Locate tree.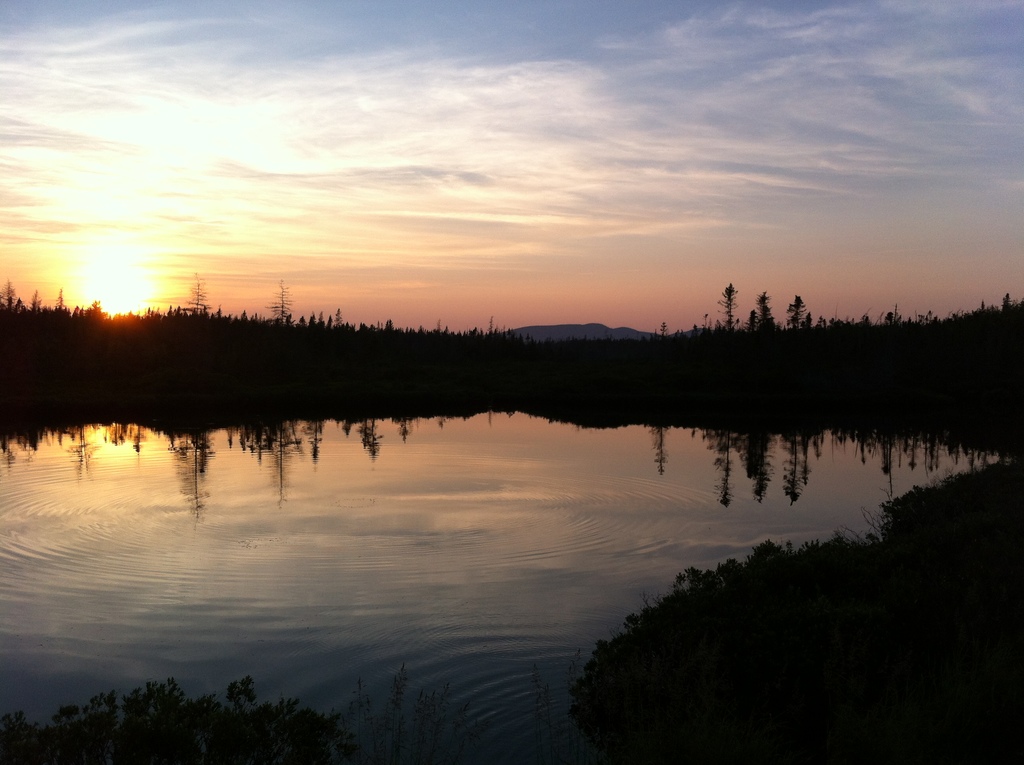
Bounding box: crop(0, 279, 17, 308).
